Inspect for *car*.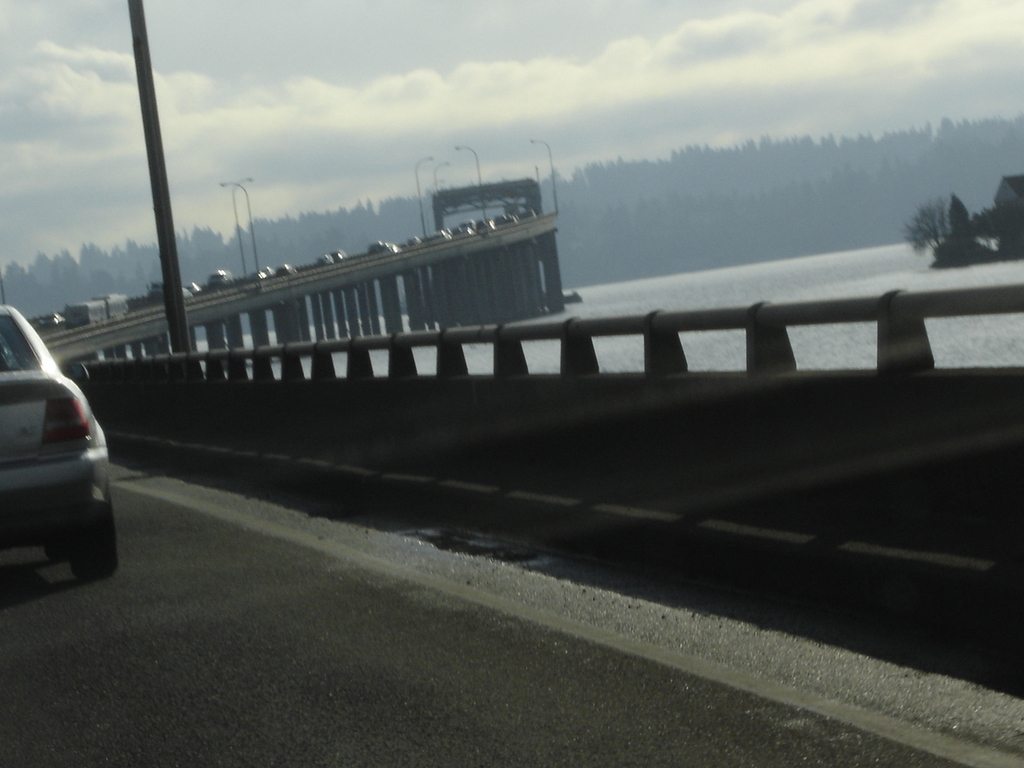
Inspection: box(0, 313, 125, 574).
